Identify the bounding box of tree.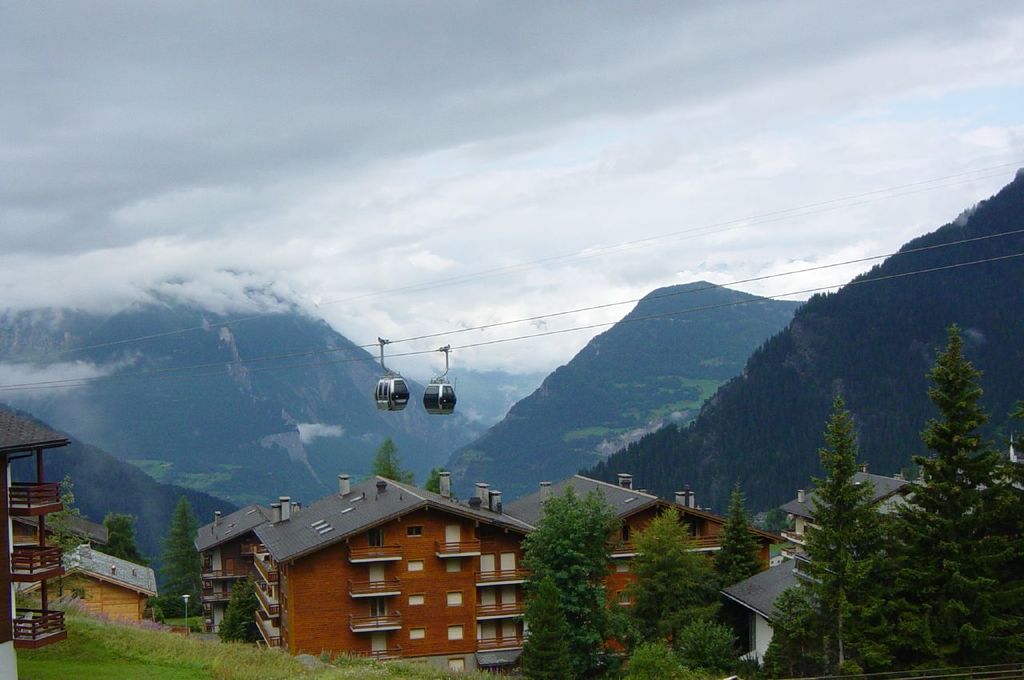
BBox(91, 510, 150, 570).
